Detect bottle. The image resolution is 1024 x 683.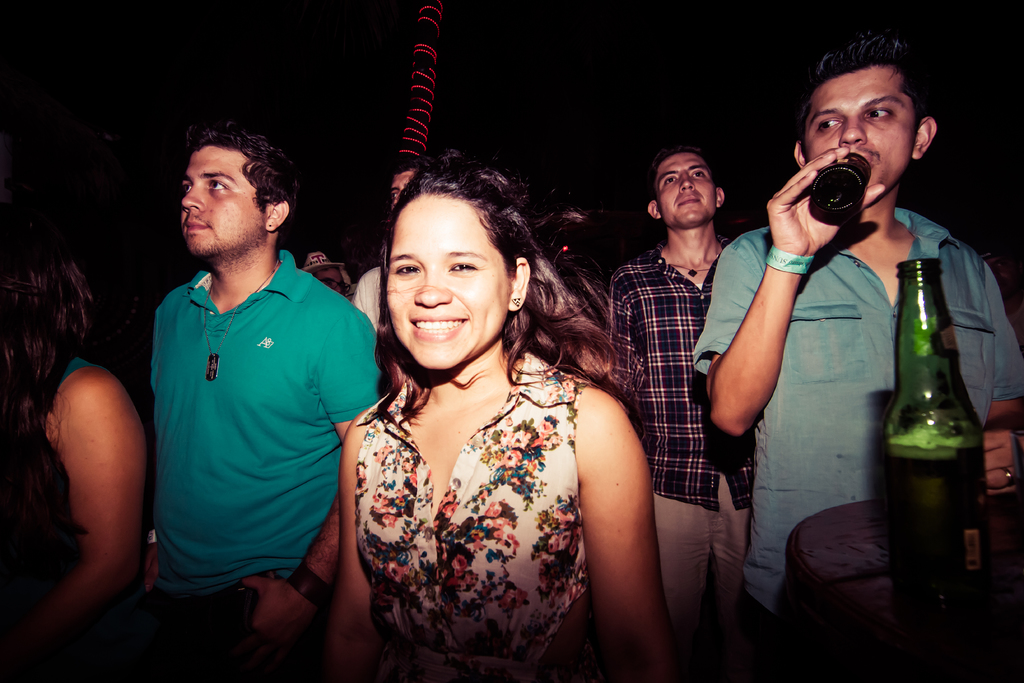
<box>813,152,871,215</box>.
